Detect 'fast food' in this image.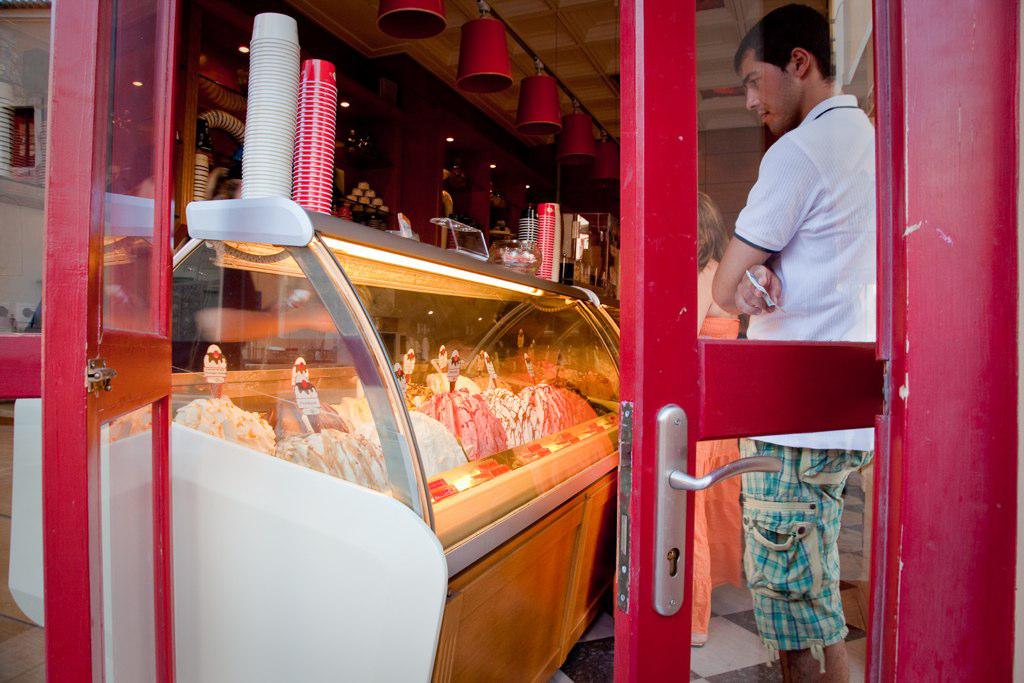
Detection: {"x1": 174, "y1": 388, "x2": 276, "y2": 453}.
